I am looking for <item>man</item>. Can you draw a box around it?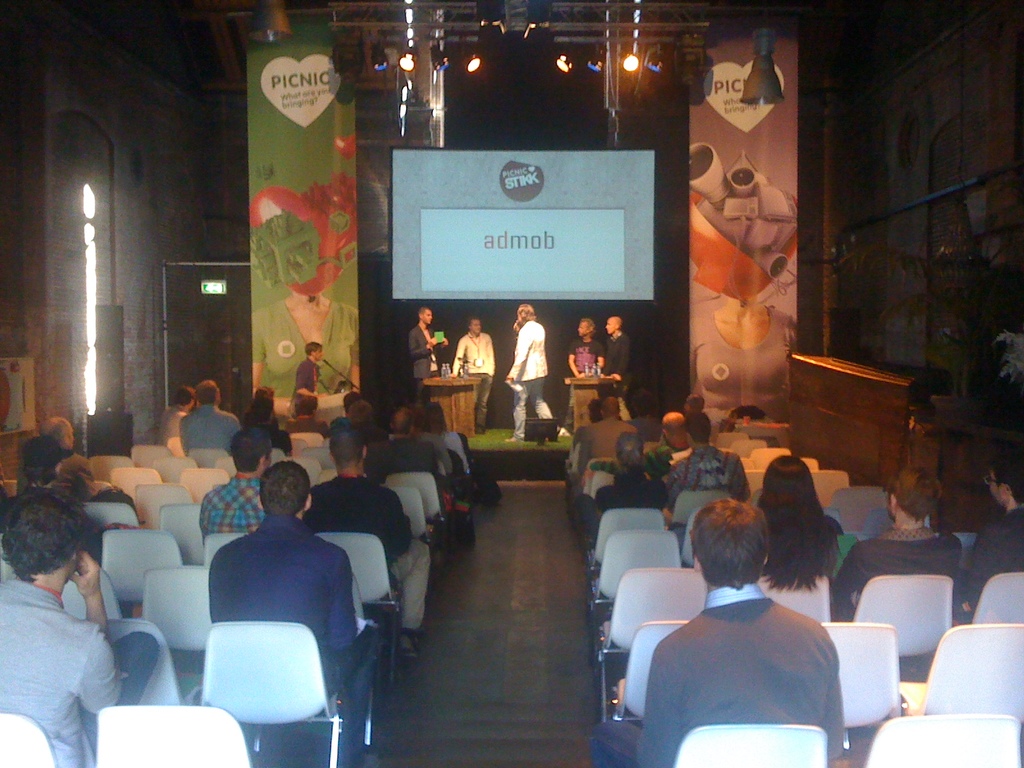
Sure, the bounding box is detection(504, 303, 570, 442).
